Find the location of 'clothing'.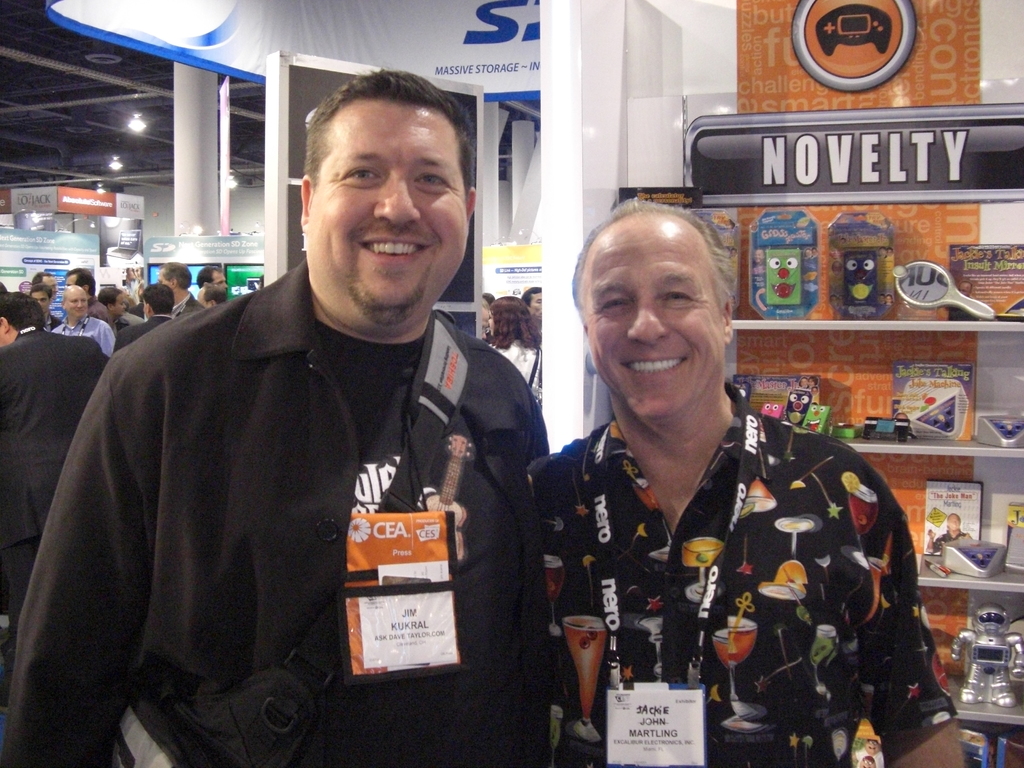
Location: 173 289 207 319.
